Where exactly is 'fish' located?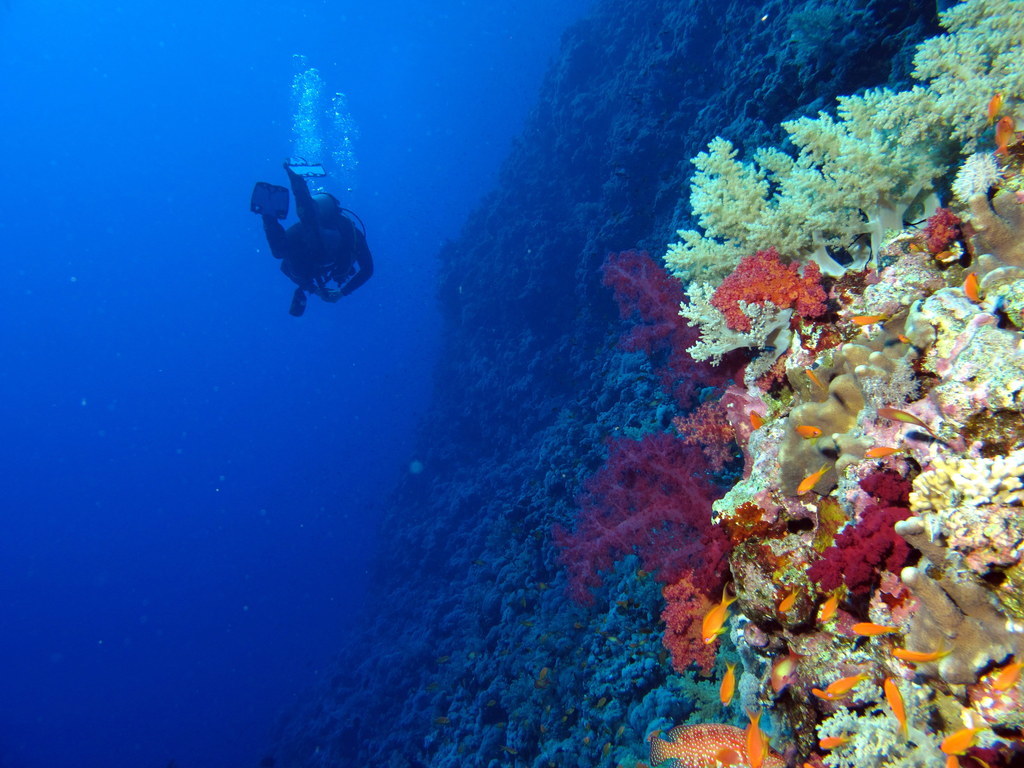
Its bounding box is (649, 723, 786, 767).
